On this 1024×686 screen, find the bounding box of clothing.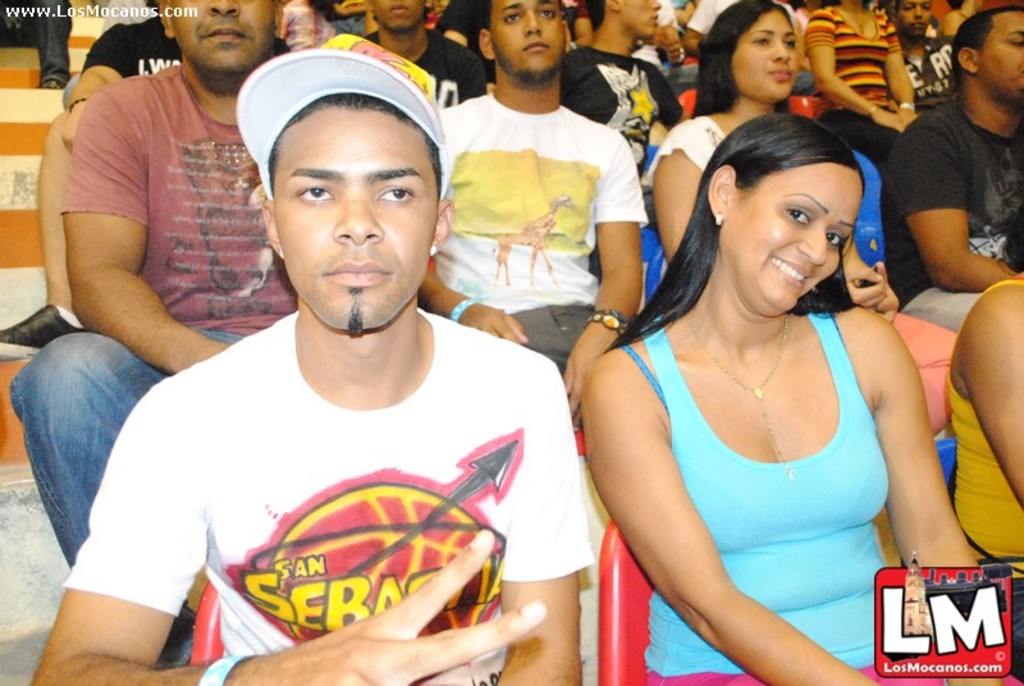
Bounding box: crop(915, 35, 955, 108).
